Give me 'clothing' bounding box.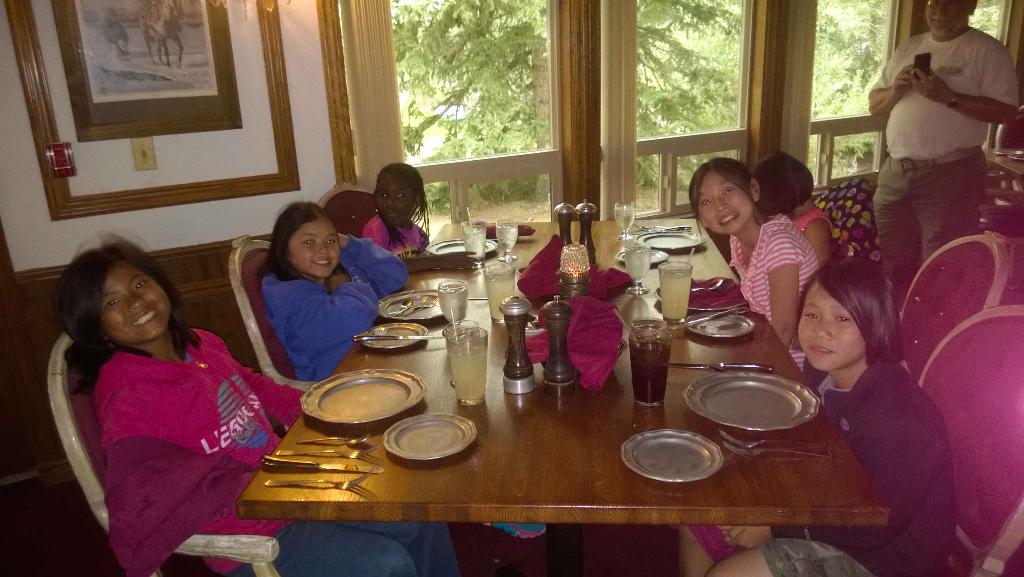
x1=764 y1=353 x2=954 y2=576.
